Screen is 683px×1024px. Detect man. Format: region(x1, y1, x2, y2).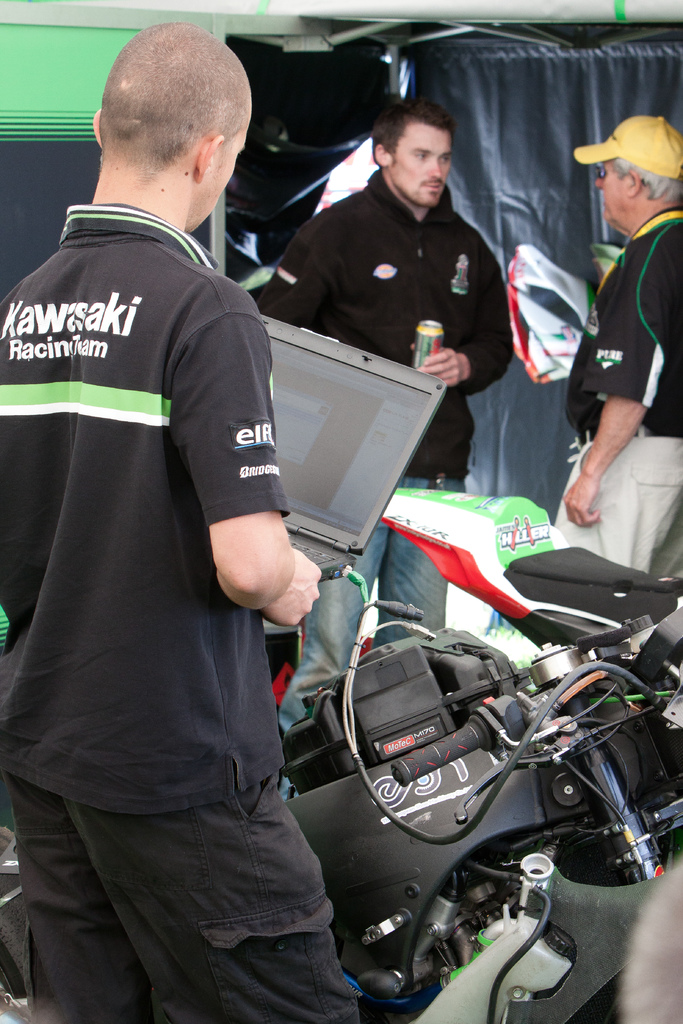
region(549, 116, 682, 572).
